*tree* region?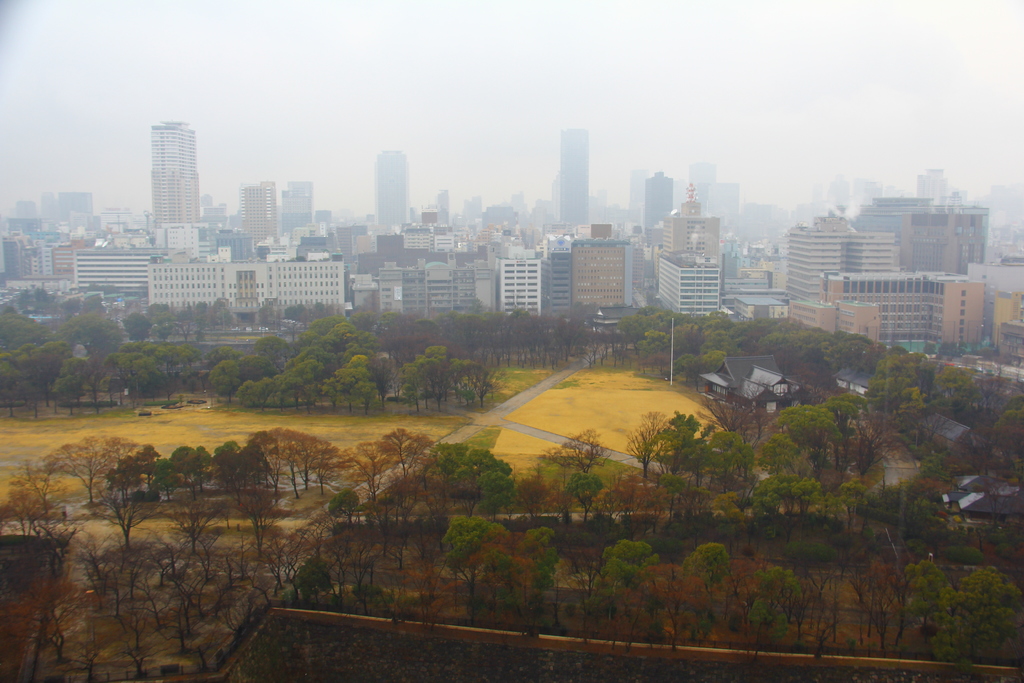
region(147, 445, 209, 483)
